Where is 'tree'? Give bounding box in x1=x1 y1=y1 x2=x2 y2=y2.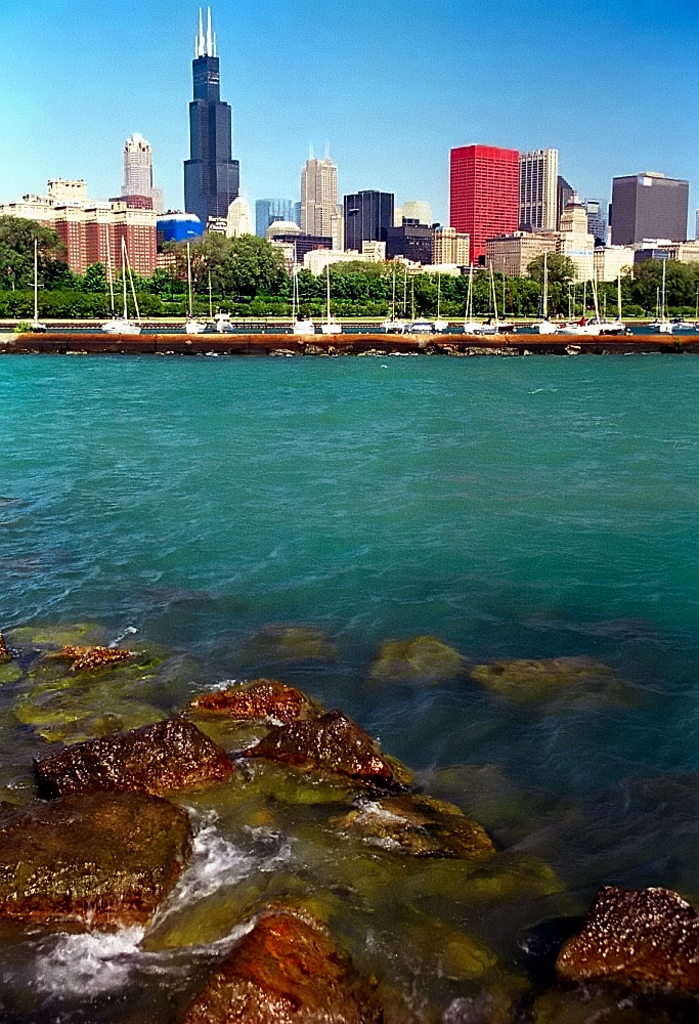
x1=210 y1=232 x2=299 y2=305.
